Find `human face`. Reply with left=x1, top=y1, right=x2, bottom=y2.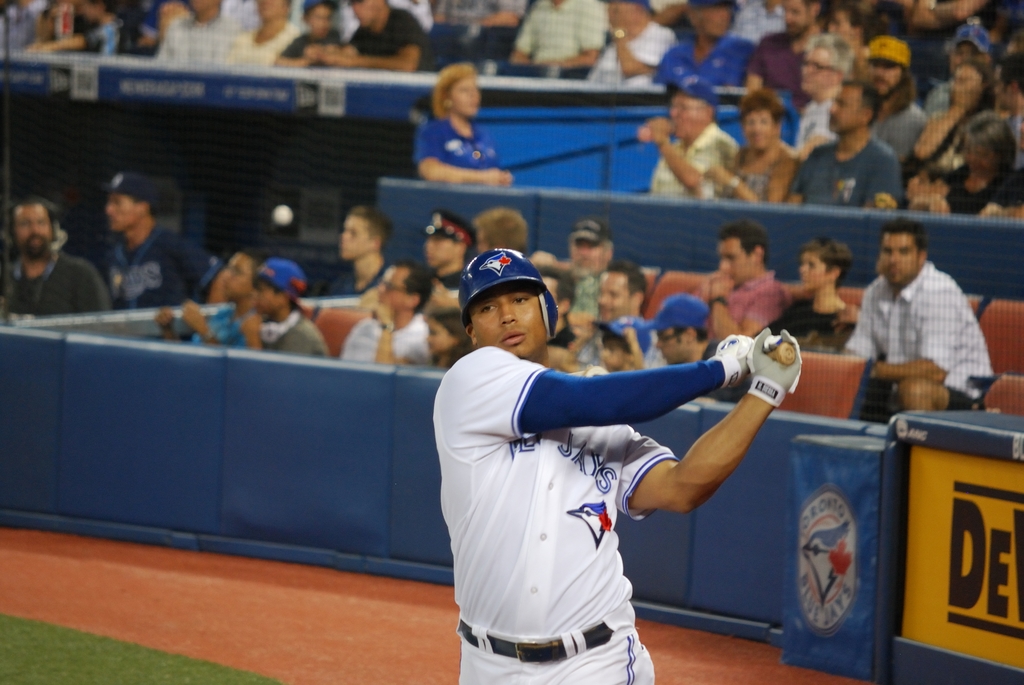
left=593, top=267, right=635, bottom=325.
